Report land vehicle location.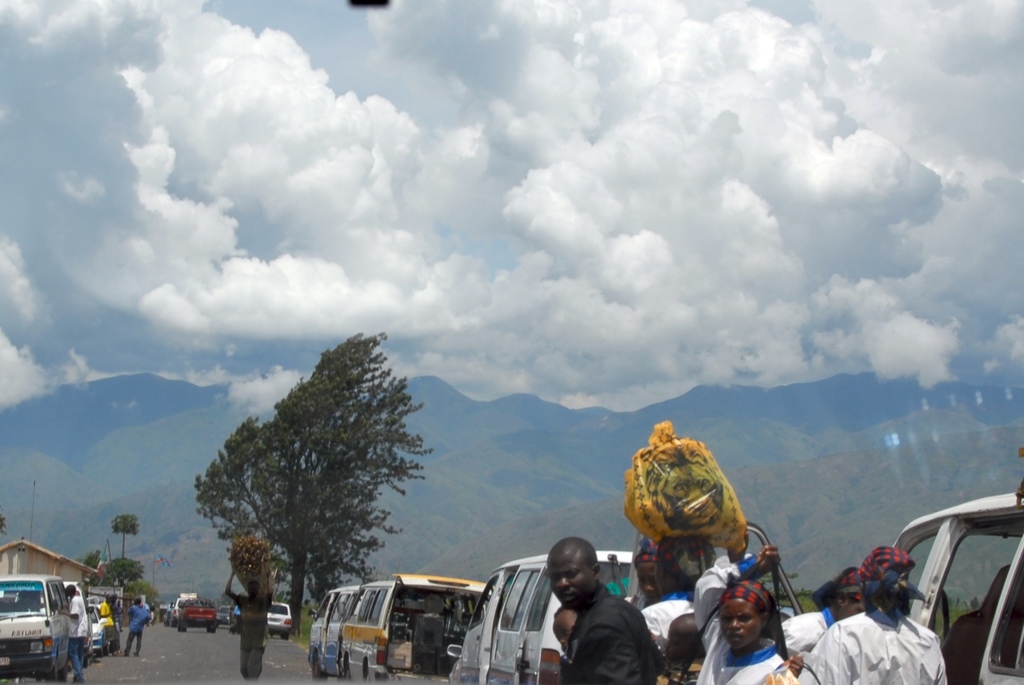
Report: x1=624, y1=520, x2=1023, y2=684.
